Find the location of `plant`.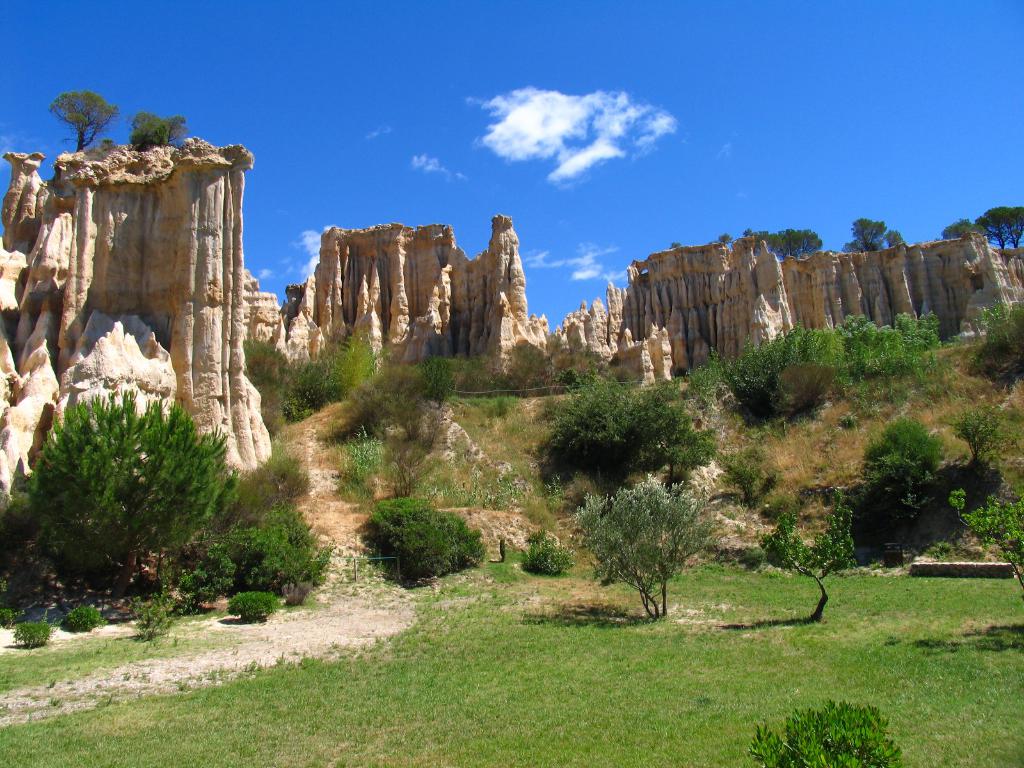
Location: {"x1": 514, "y1": 521, "x2": 546, "y2": 554}.
